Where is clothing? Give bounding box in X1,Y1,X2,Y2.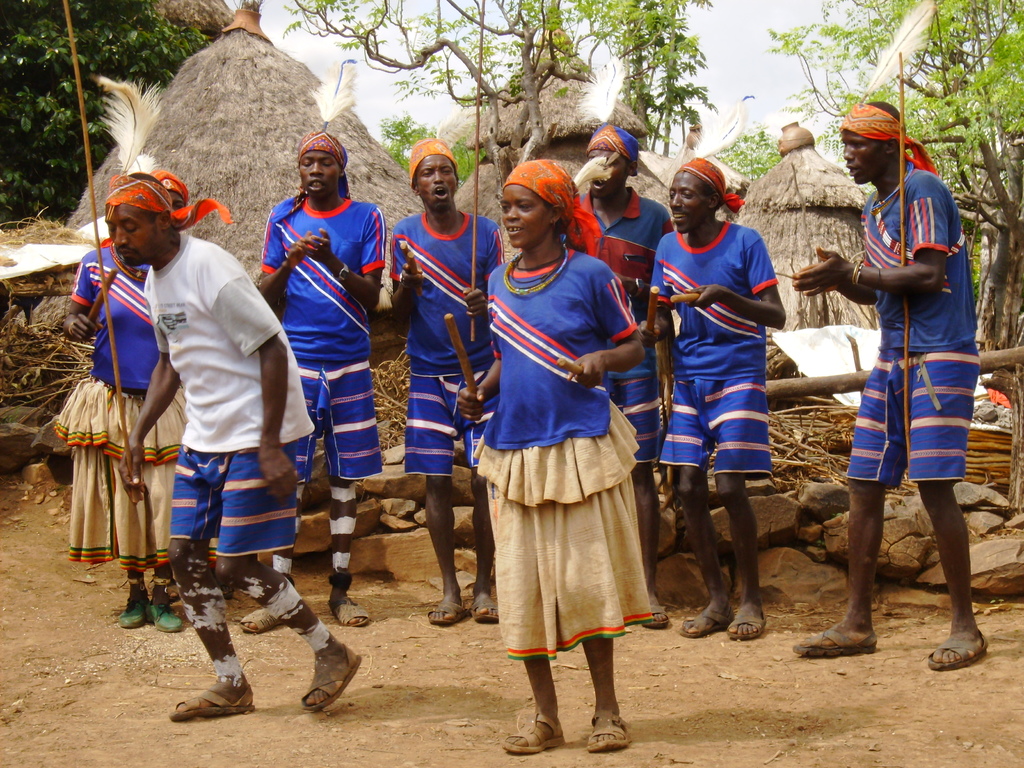
255,193,387,488.
